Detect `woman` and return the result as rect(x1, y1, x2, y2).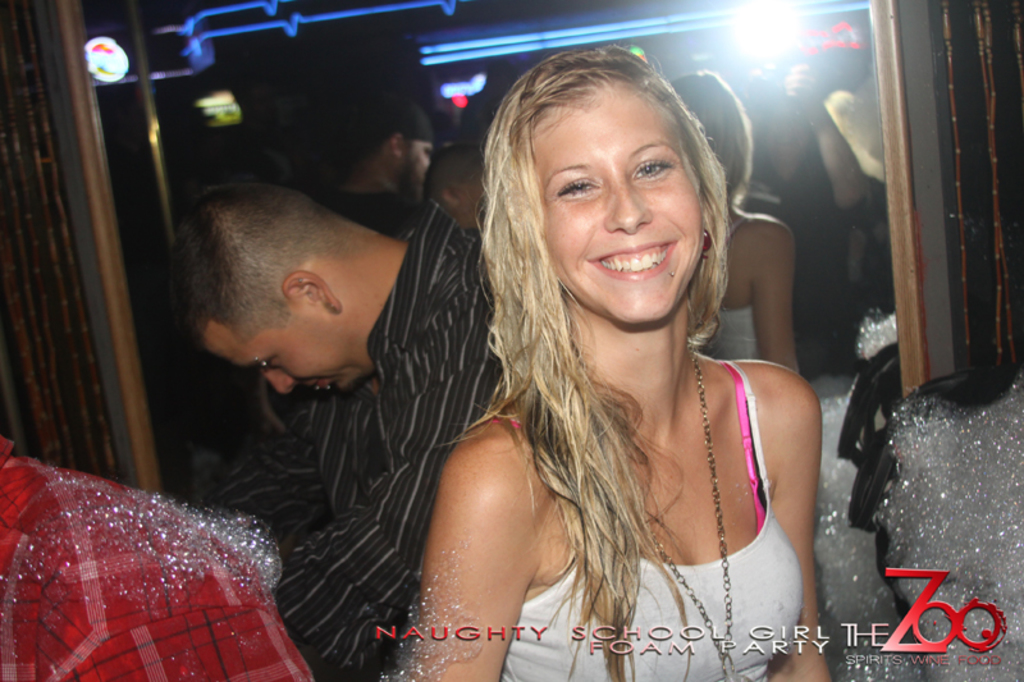
rect(376, 47, 831, 681).
